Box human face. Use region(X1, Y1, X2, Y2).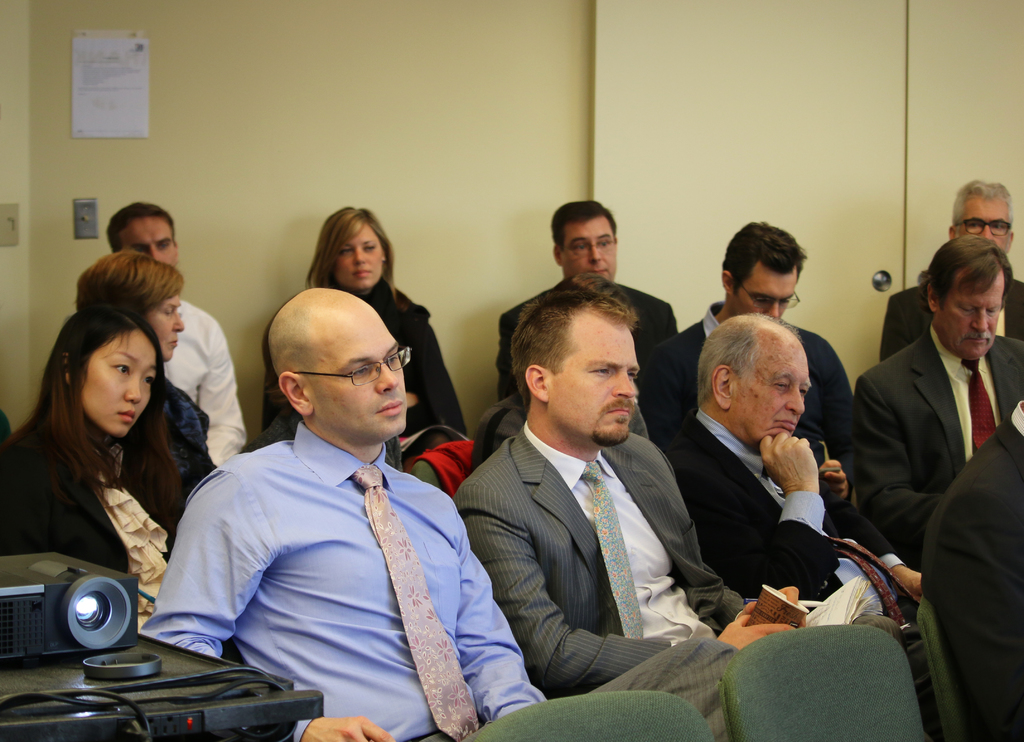
region(733, 259, 801, 319).
